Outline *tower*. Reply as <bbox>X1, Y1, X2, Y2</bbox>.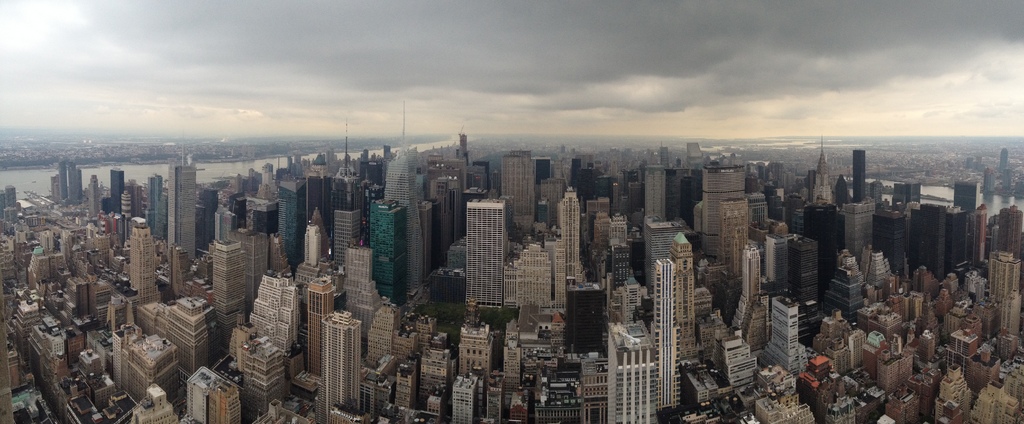
<bbox>753, 238, 793, 282</bbox>.
